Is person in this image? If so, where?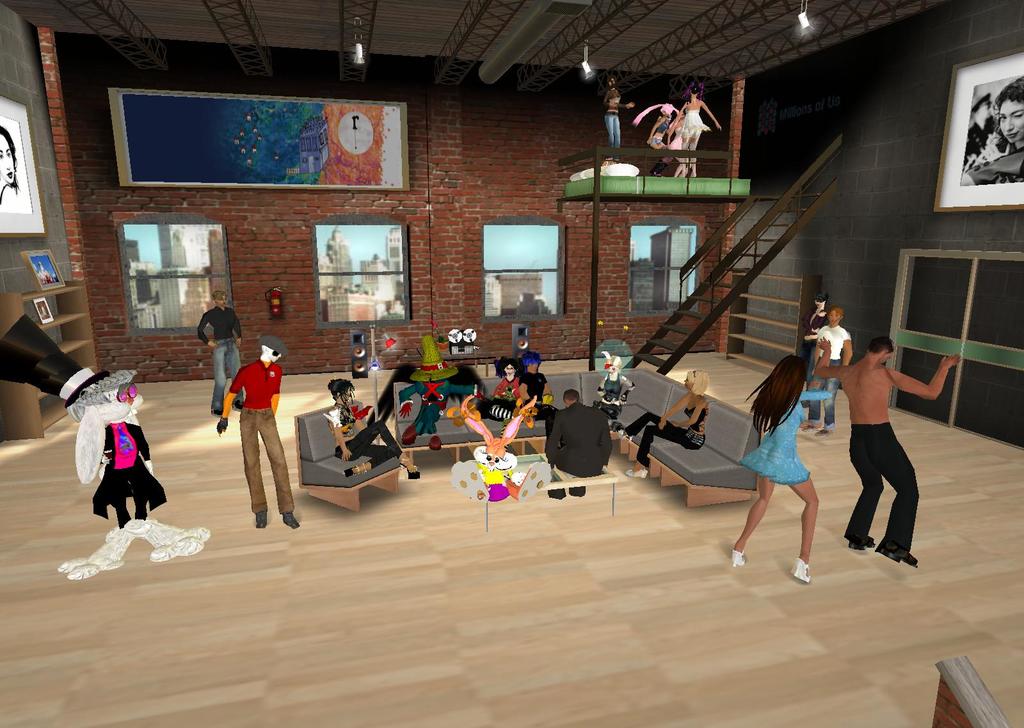
Yes, at [x1=0, y1=125, x2=18, y2=208].
